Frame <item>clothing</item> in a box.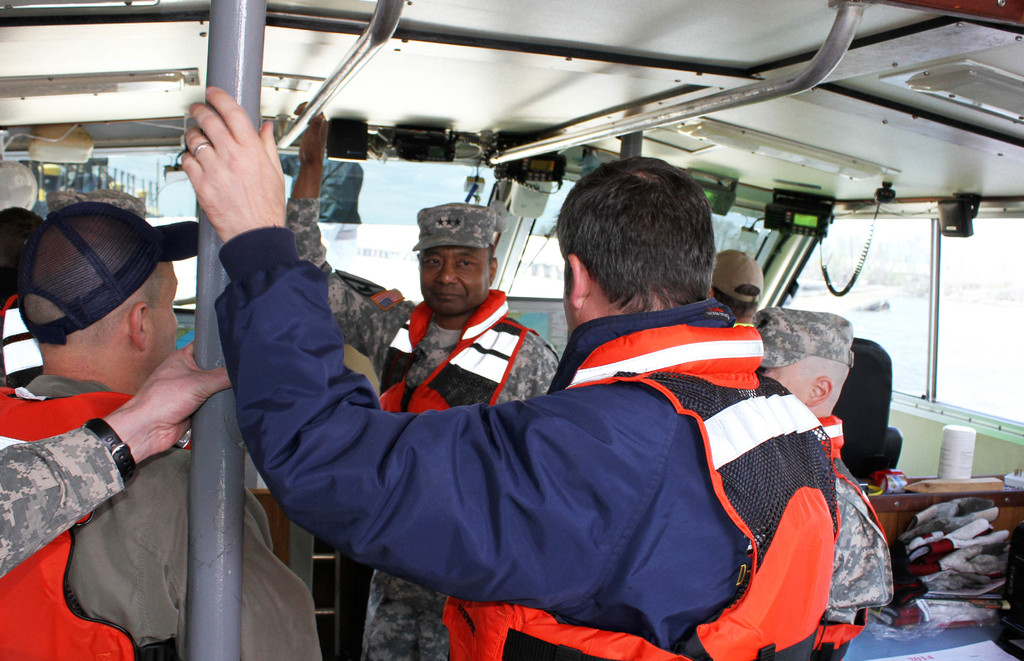
box(0, 380, 323, 660).
